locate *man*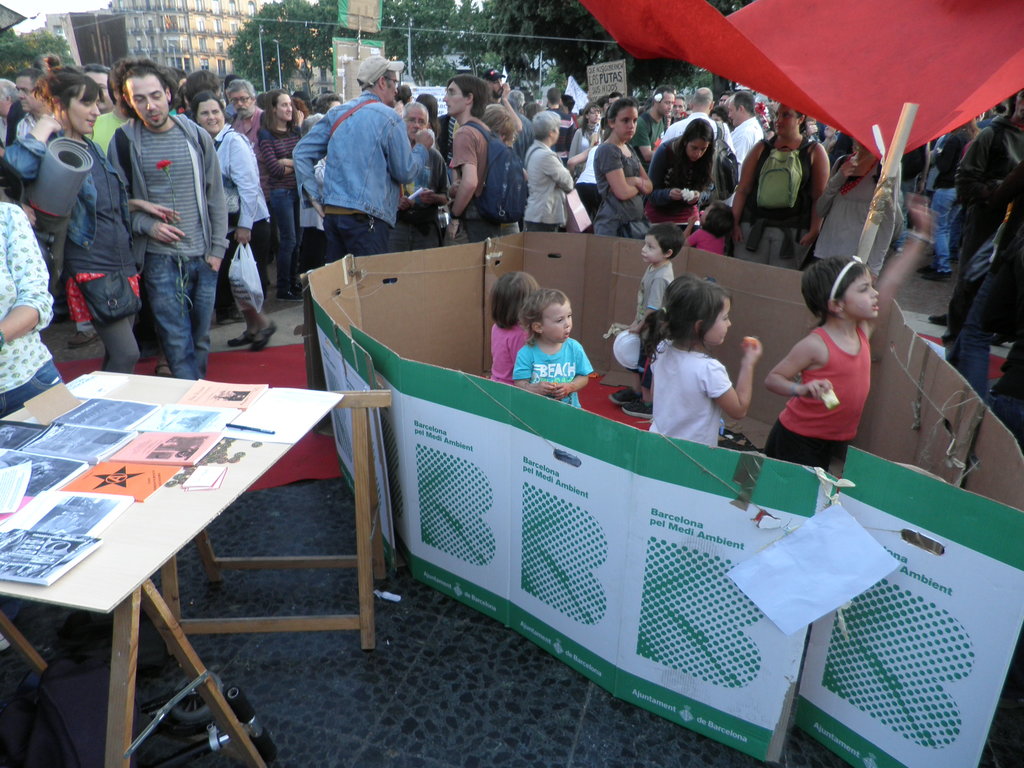
pyautogui.locateOnScreen(289, 50, 440, 264)
